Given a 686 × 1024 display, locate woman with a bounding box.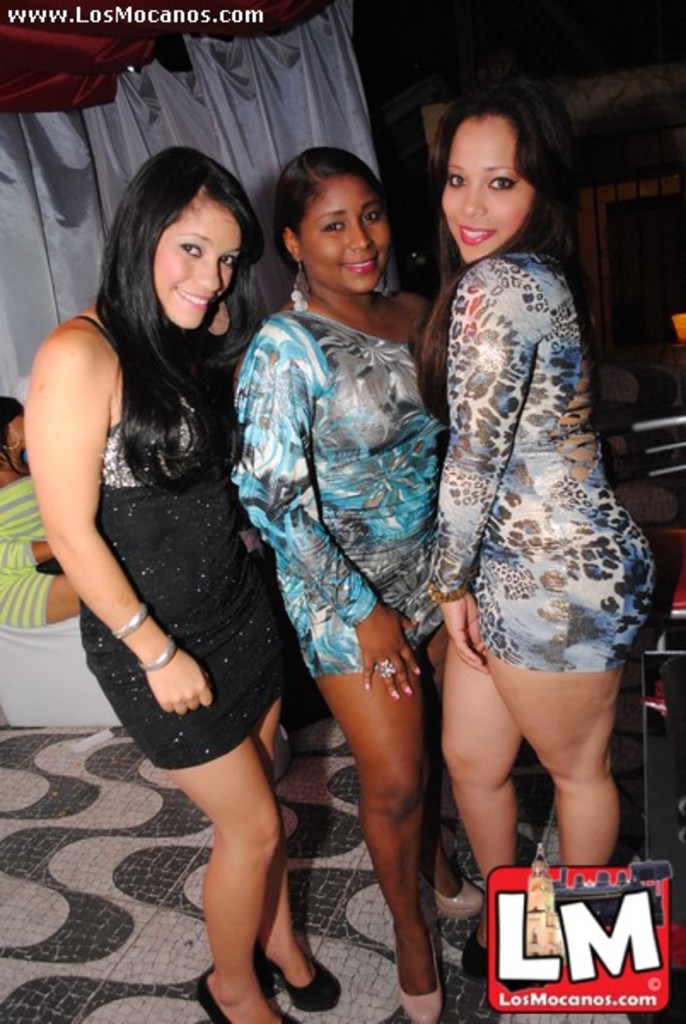
Located: pyautogui.locateOnScreen(227, 145, 514, 1022).
